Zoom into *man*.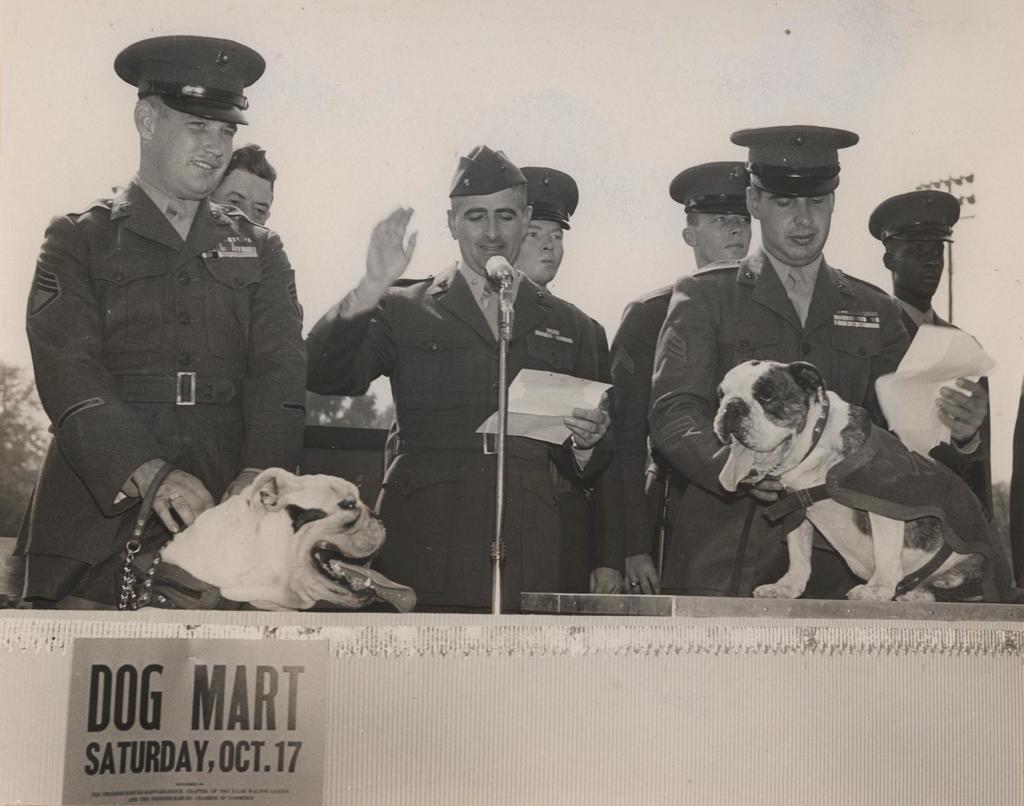
Zoom target: region(812, 192, 1023, 607).
